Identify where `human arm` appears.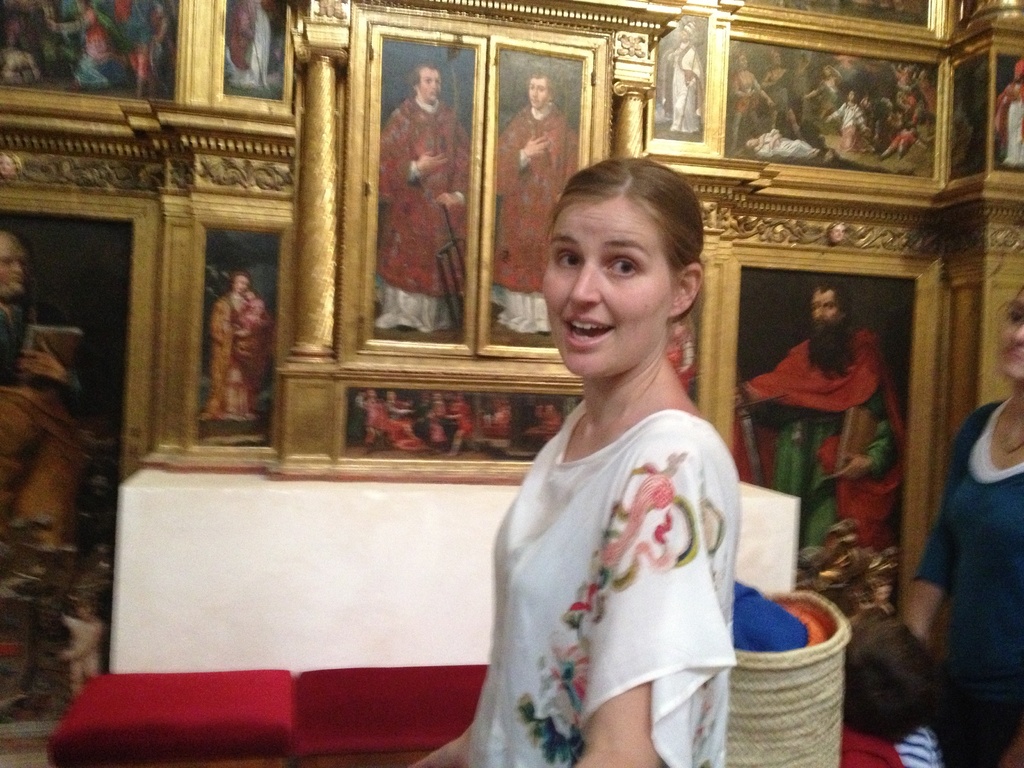
Appears at left=493, top=104, right=551, bottom=185.
